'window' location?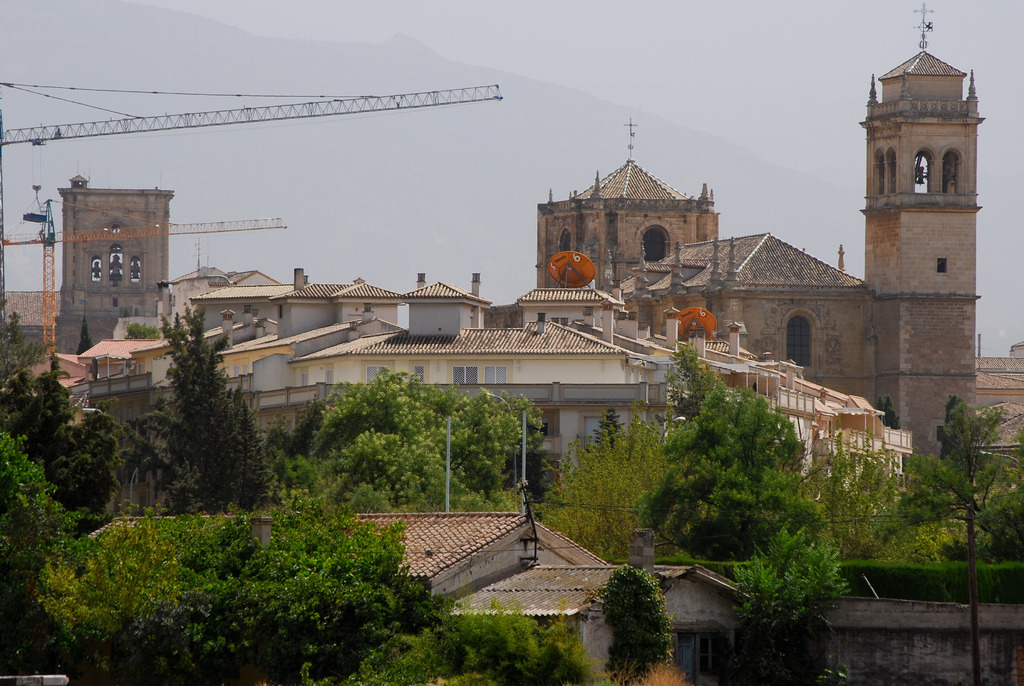
rect(915, 149, 932, 192)
